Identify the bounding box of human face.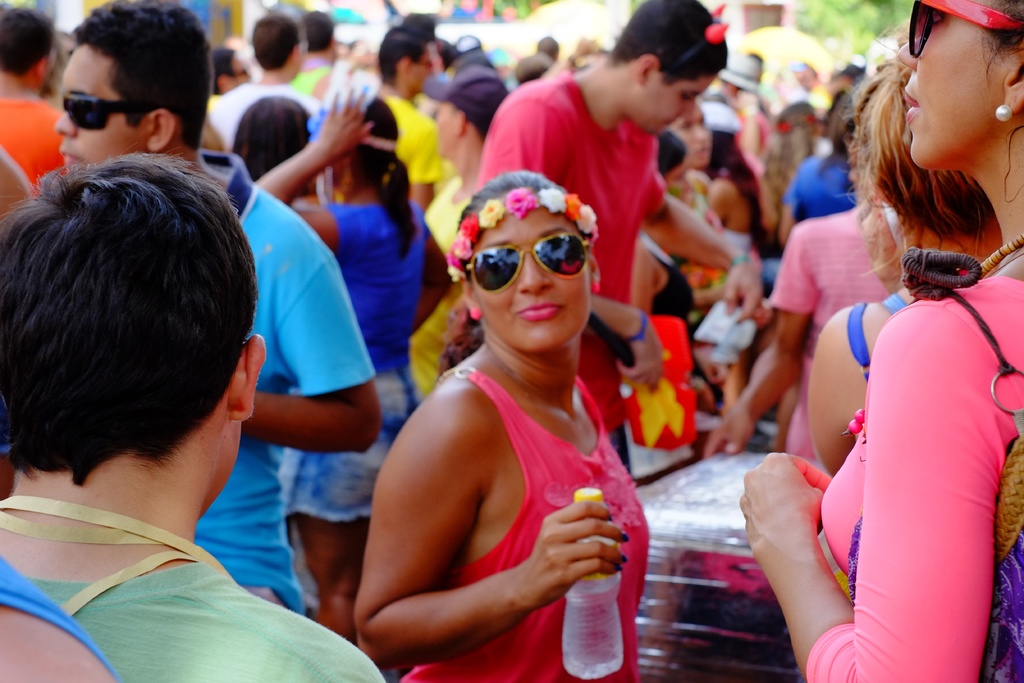
<bbox>897, 0, 1021, 164</bbox>.
